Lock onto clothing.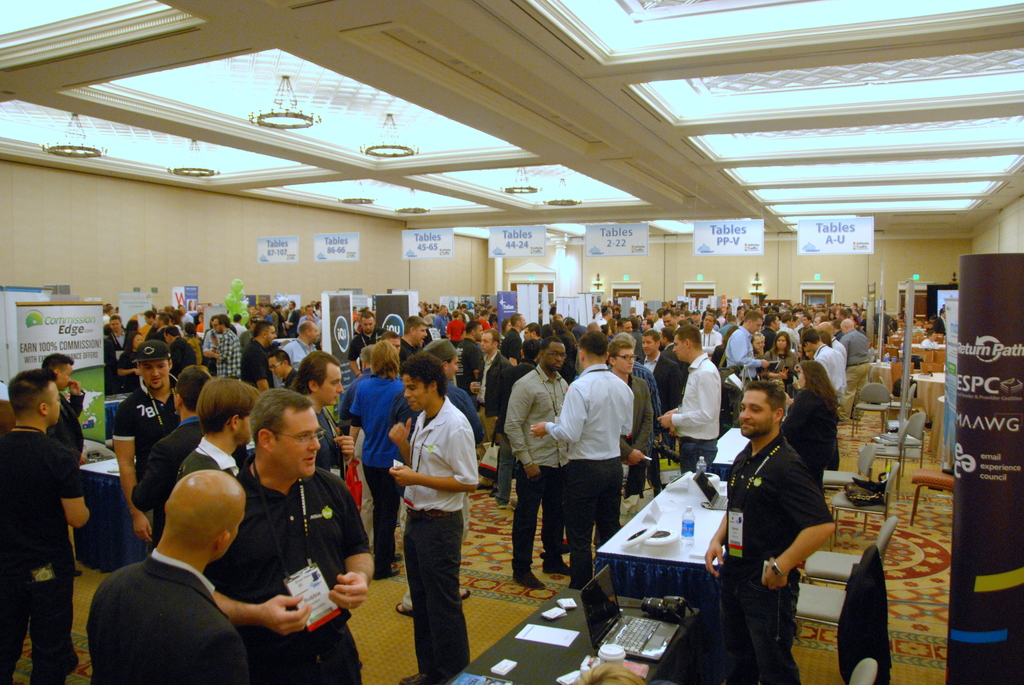
Locked: [639, 365, 663, 484].
